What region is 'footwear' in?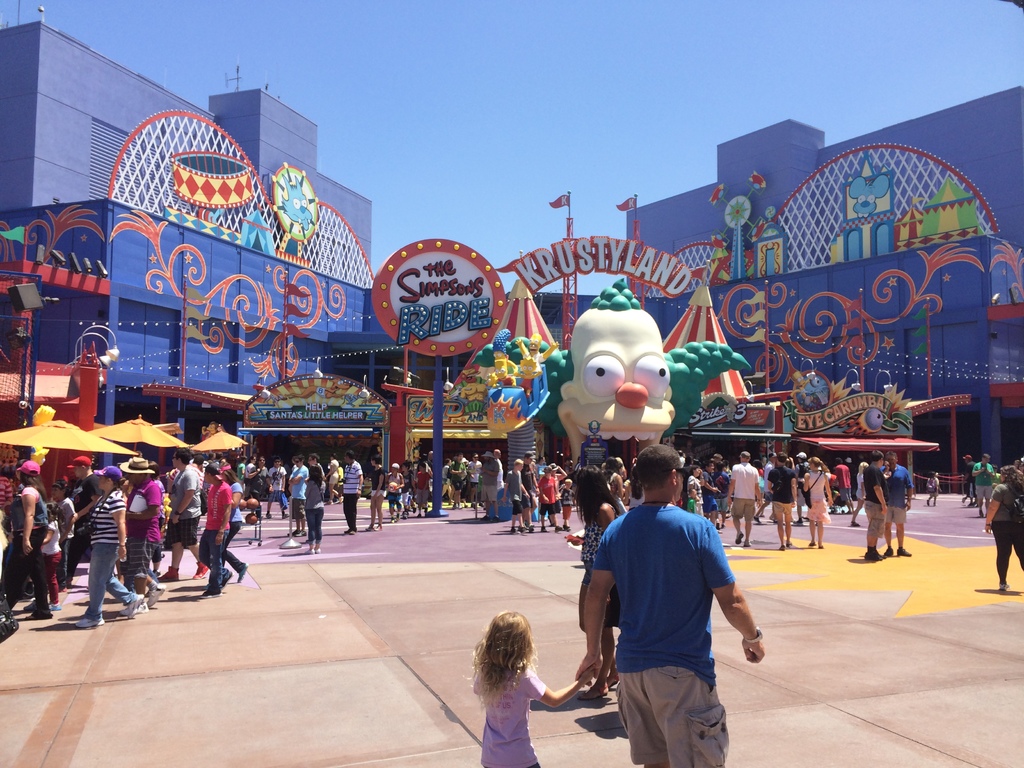
rect(342, 528, 352, 532).
